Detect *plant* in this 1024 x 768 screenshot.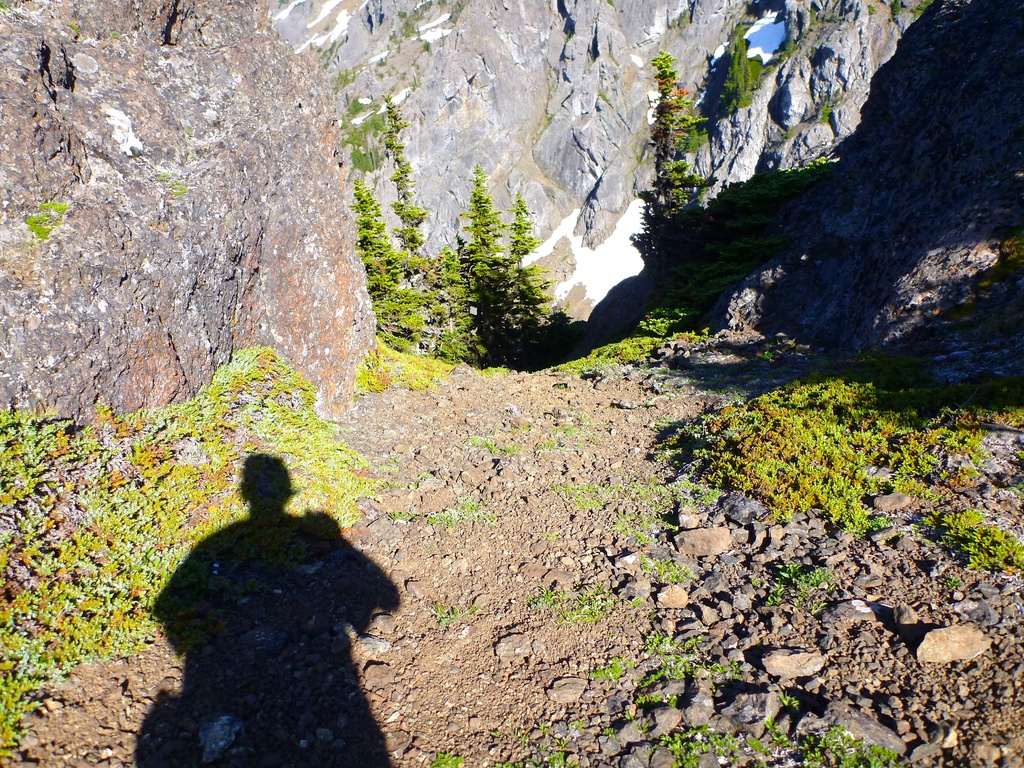
Detection: x1=312, y1=42, x2=315, y2=51.
